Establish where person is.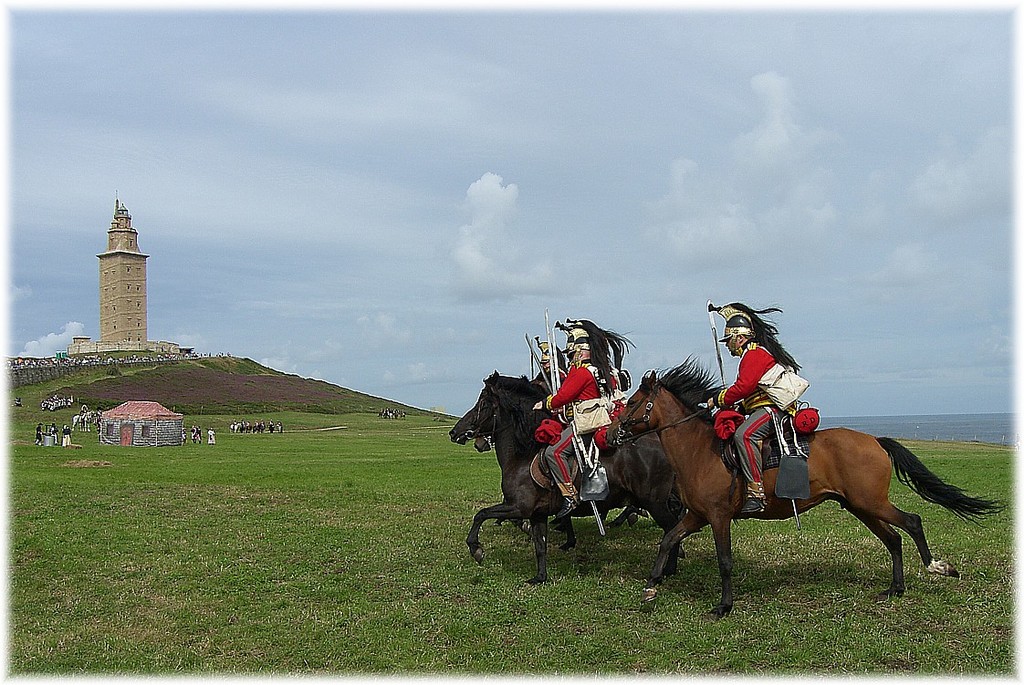
Established at <box>181,427,189,448</box>.
